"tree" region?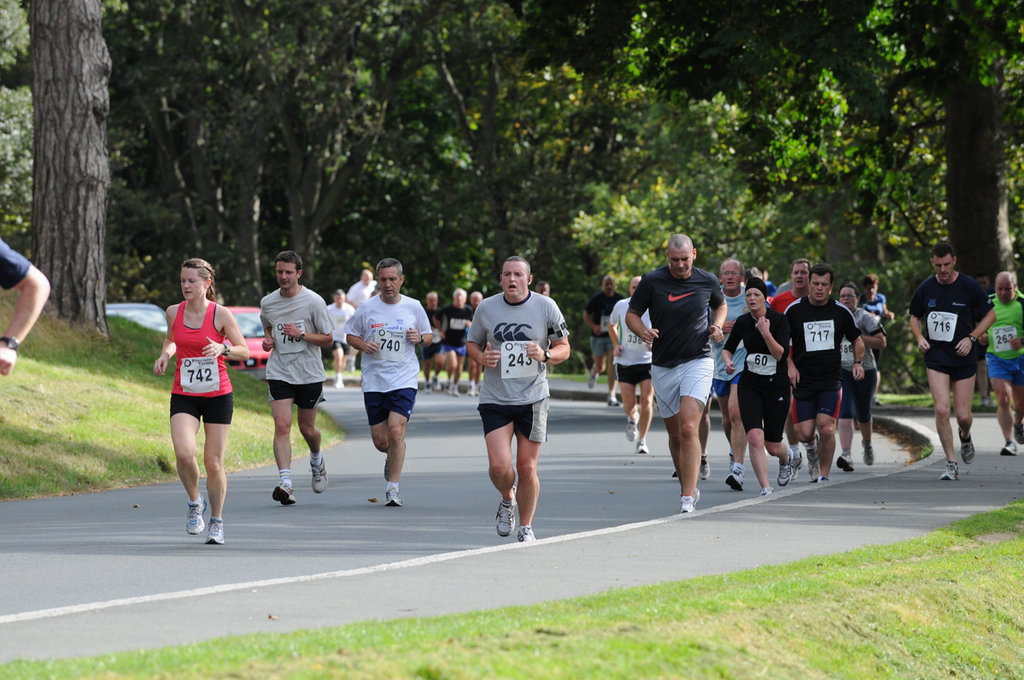
[x1=384, y1=0, x2=590, y2=315]
